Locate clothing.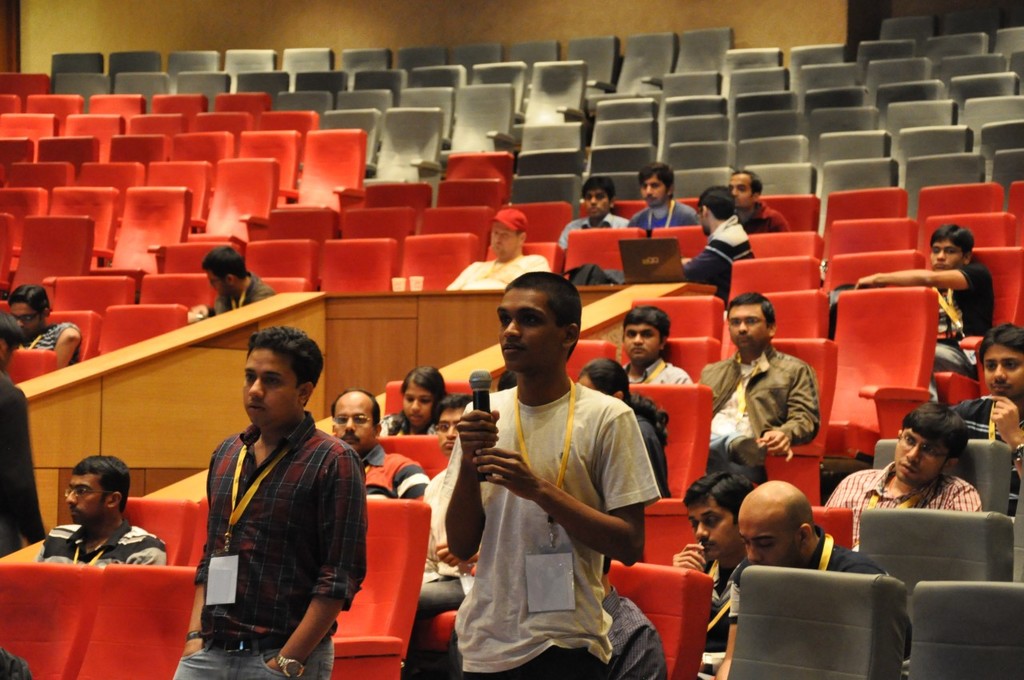
Bounding box: x1=687, y1=342, x2=822, y2=452.
